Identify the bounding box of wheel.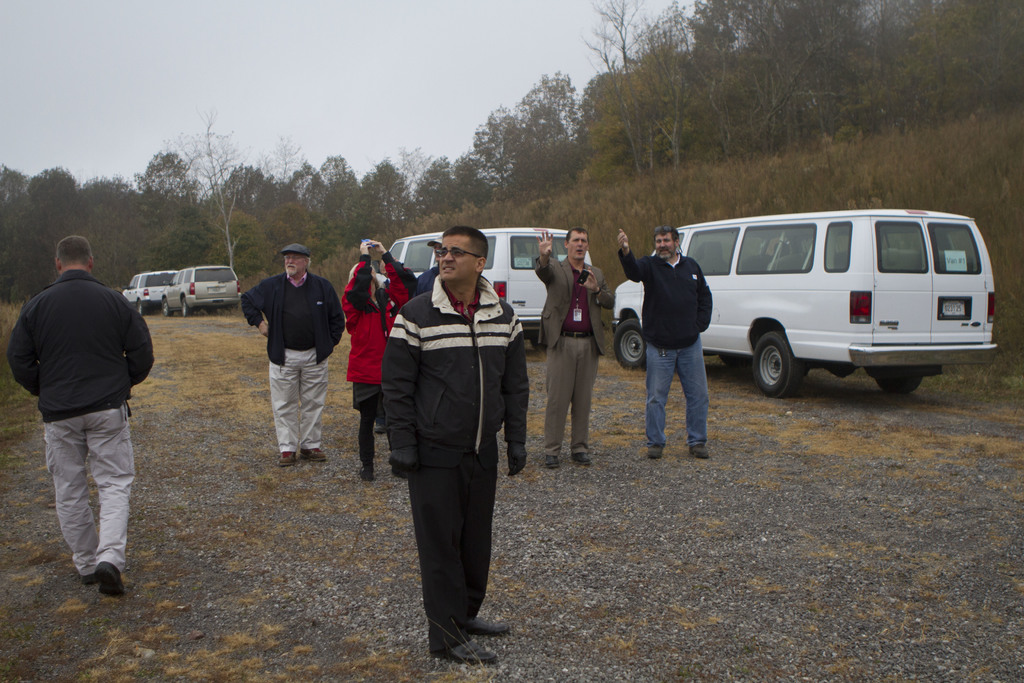
613/318/646/368.
